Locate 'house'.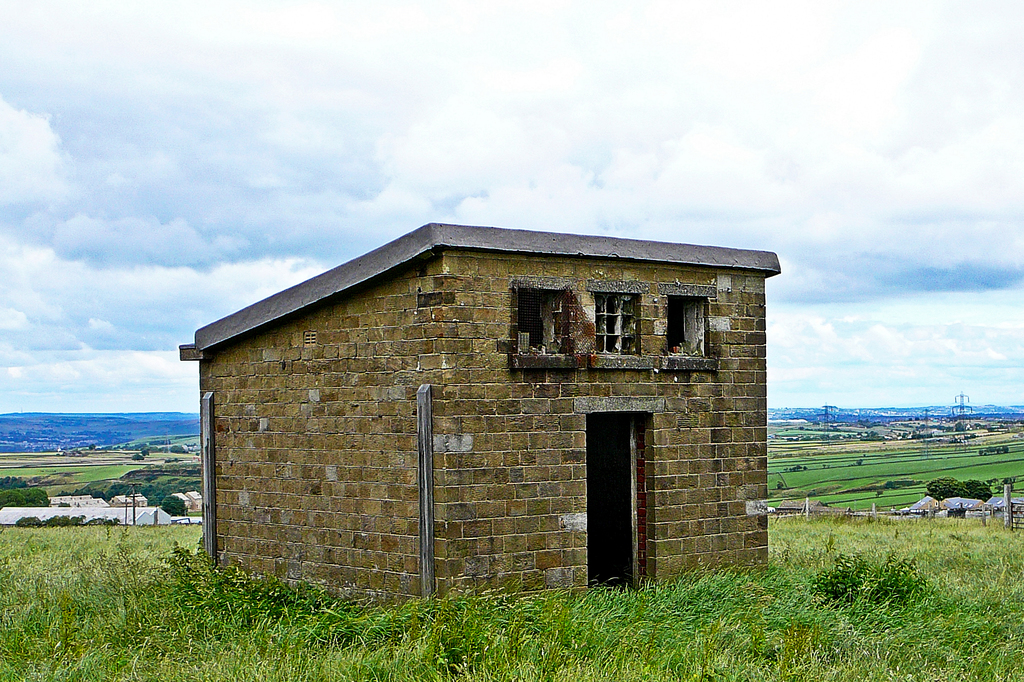
Bounding box: detection(168, 484, 205, 523).
